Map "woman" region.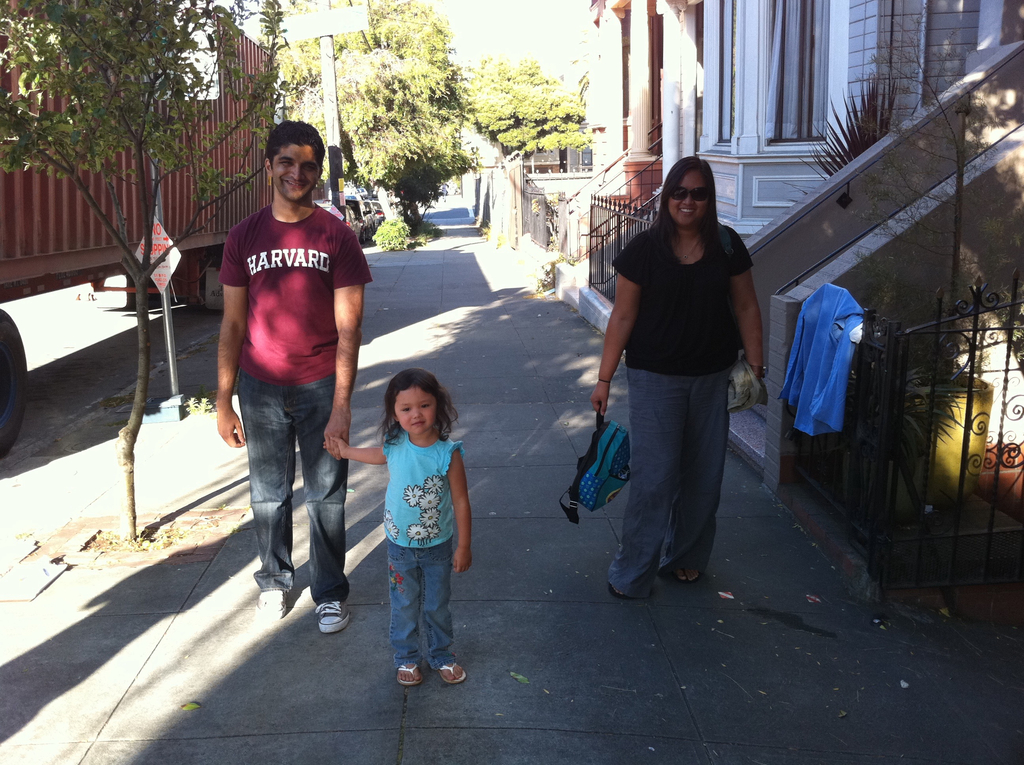
Mapped to x1=557, y1=146, x2=771, y2=600.
